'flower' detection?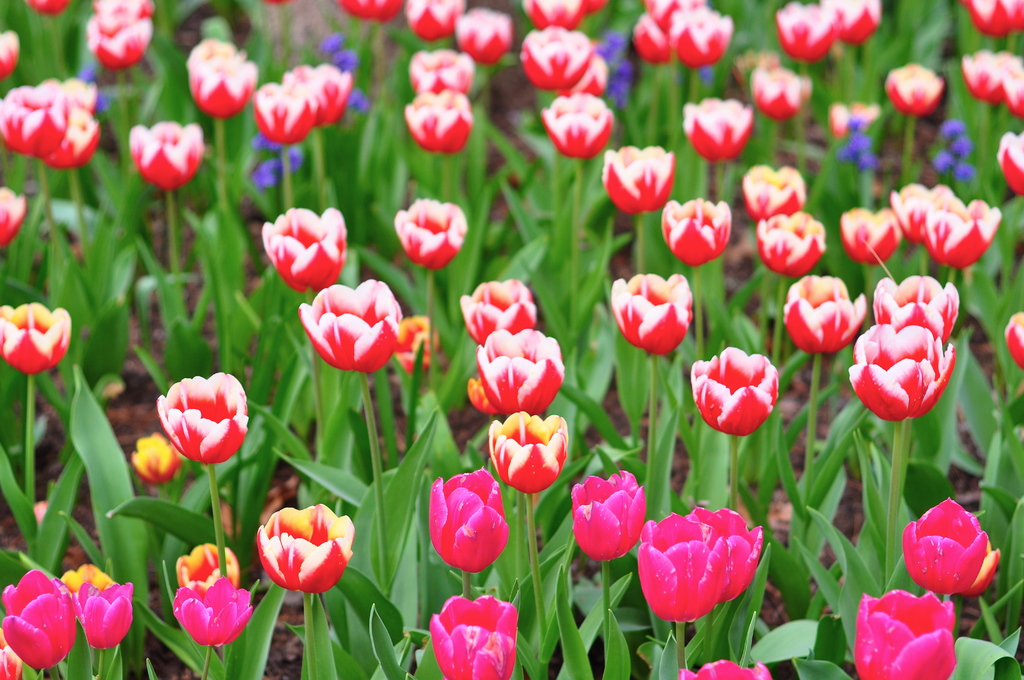
289 65 350 115
